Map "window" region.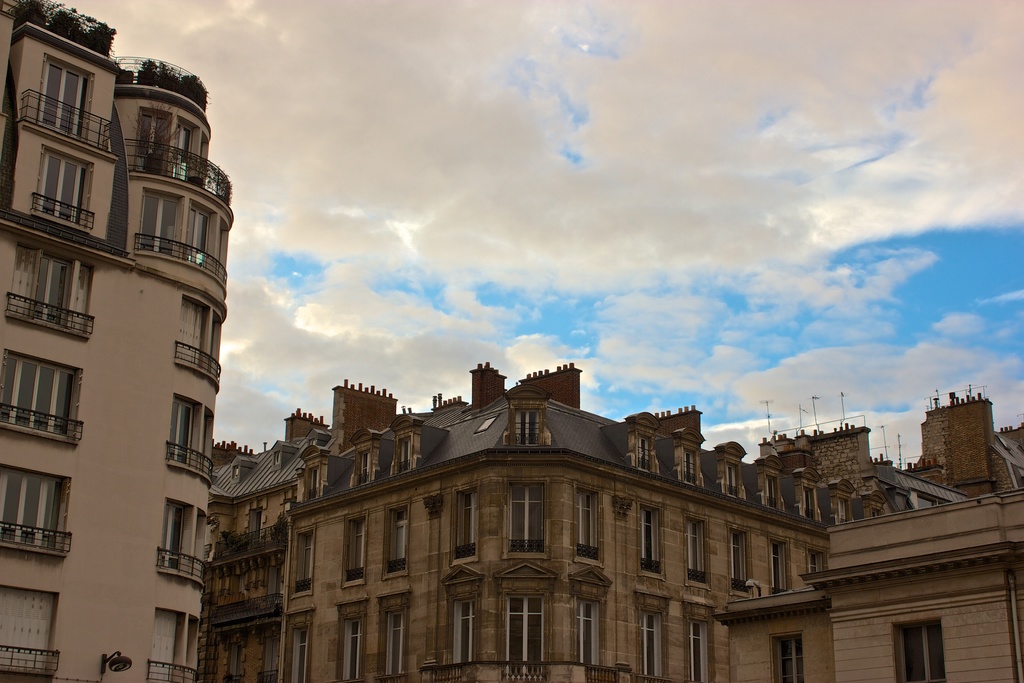
Mapped to x1=328, y1=600, x2=368, y2=682.
